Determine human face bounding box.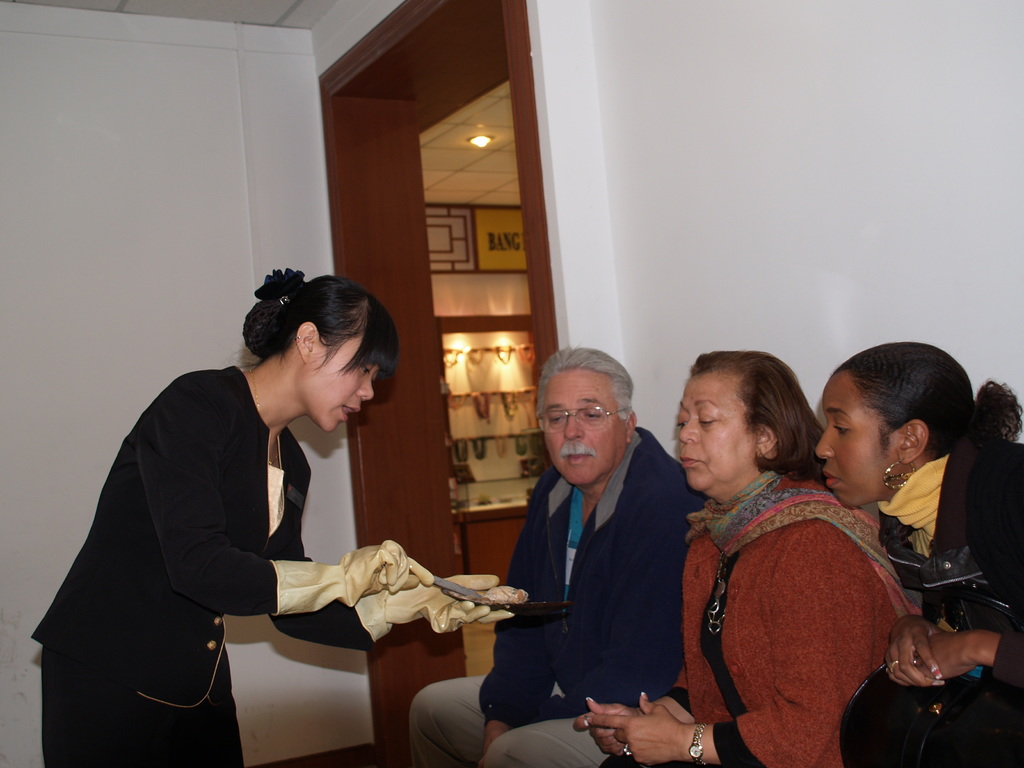
Determined: rect(543, 366, 621, 481).
